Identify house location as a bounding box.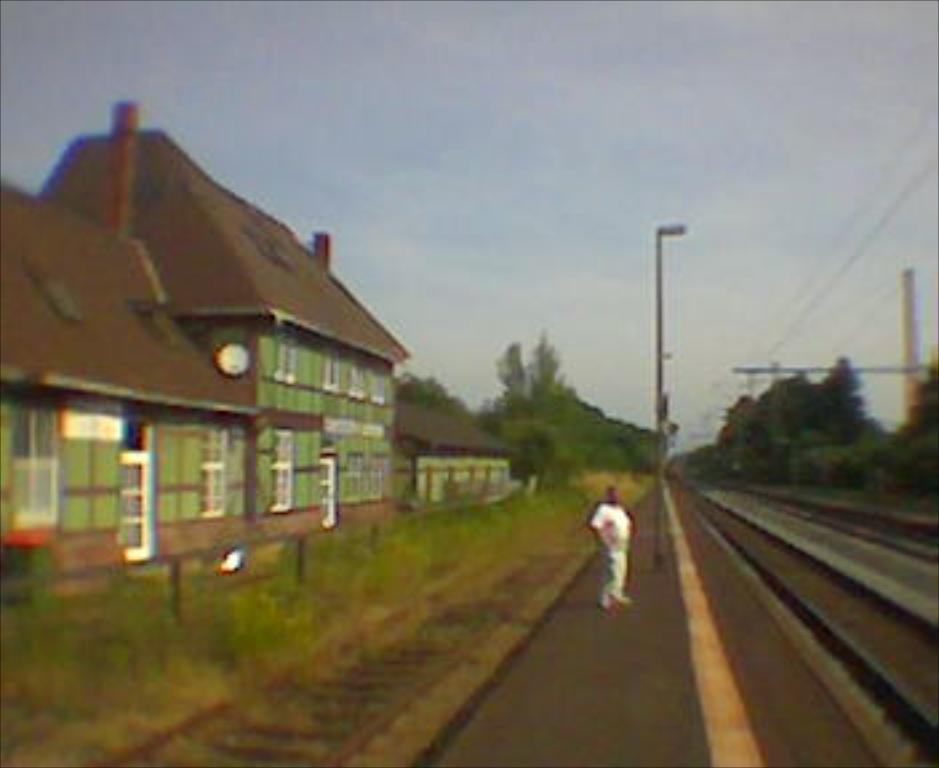
40:155:461:608.
